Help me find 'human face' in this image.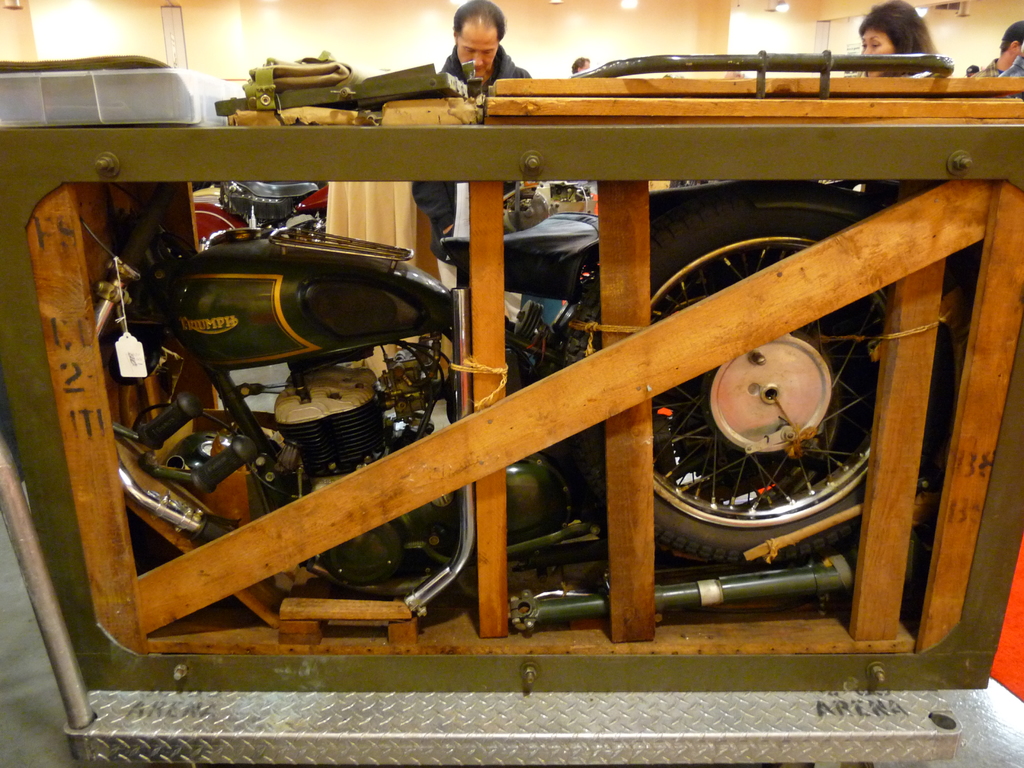
Found it: x1=456 y1=26 x2=495 y2=77.
